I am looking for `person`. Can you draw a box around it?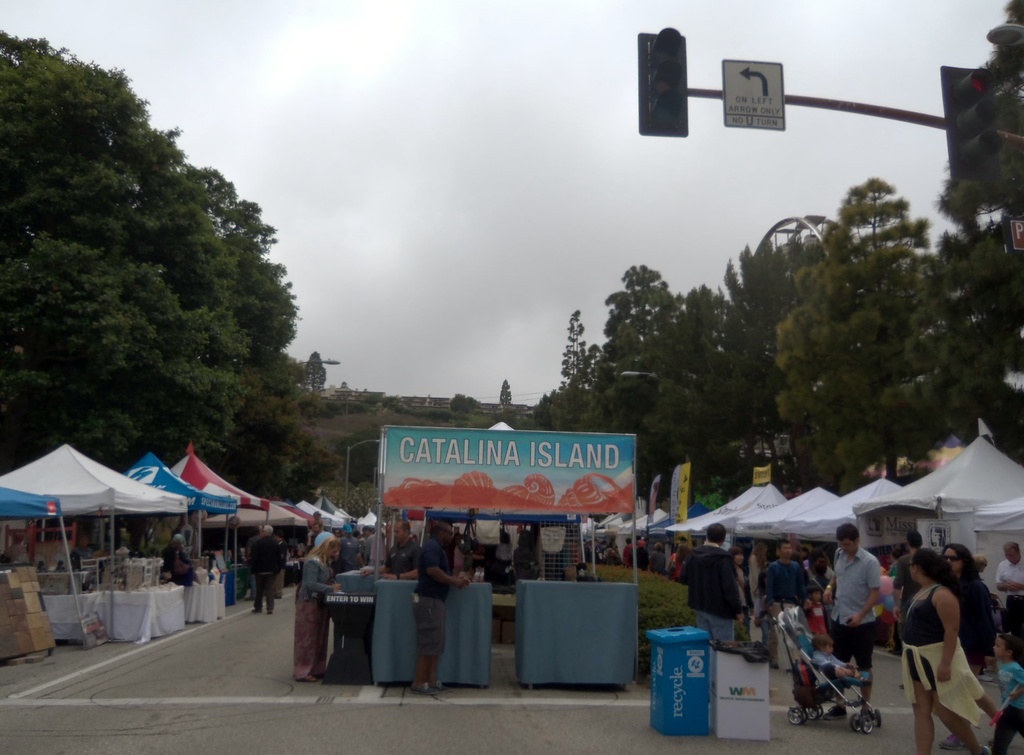
Sure, the bounding box is 115, 525, 130, 553.
